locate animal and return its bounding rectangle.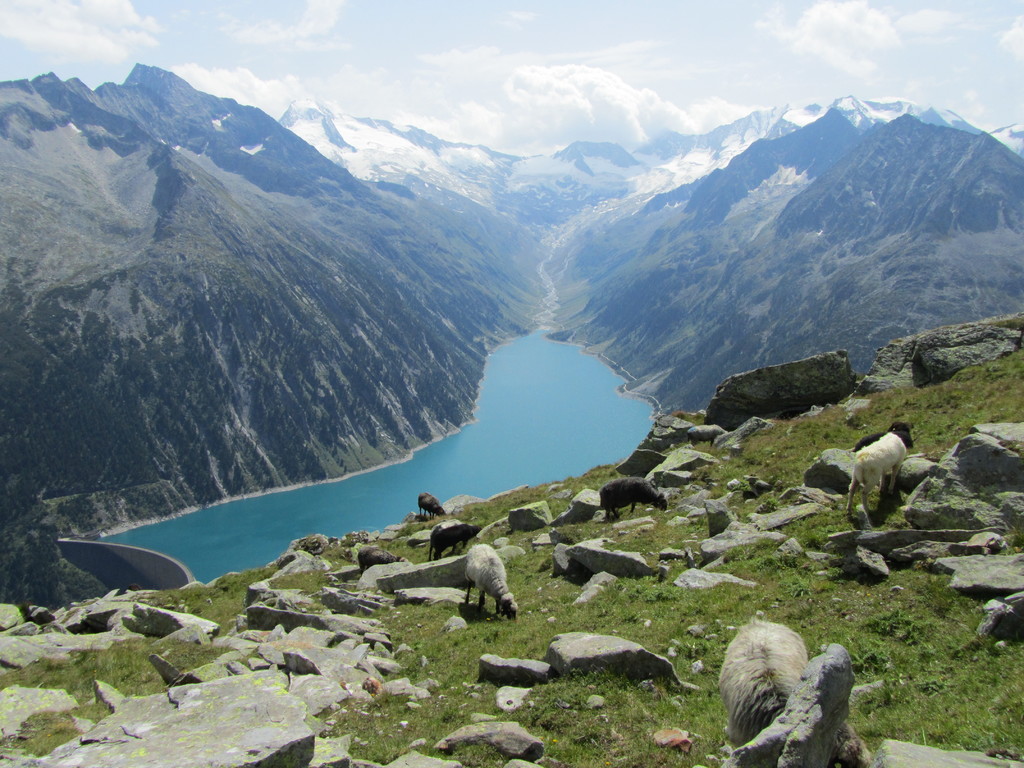
417,493,443,514.
